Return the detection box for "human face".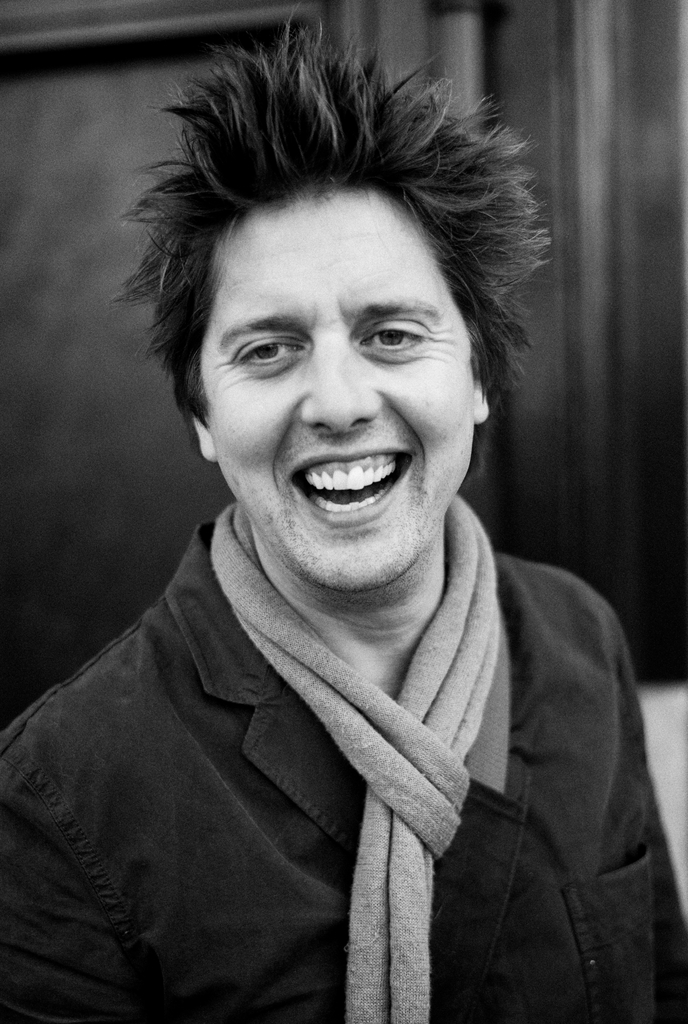
{"left": 202, "top": 179, "right": 479, "bottom": 600}.
